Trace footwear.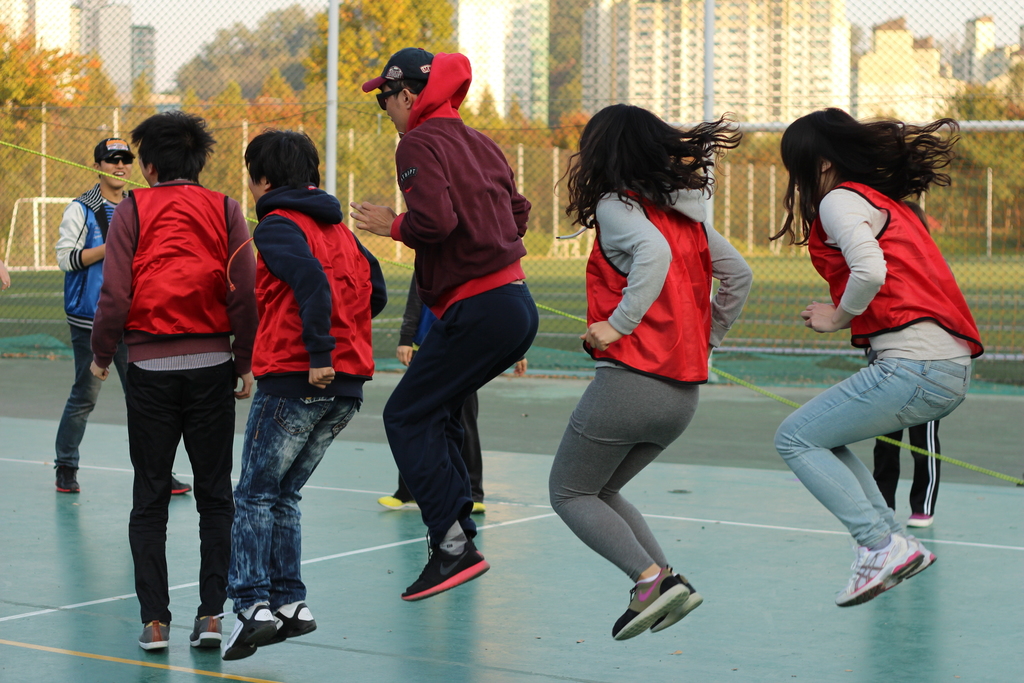
Traced to {"x1": 378, "y1": 495, "x2": 421, "y2": 509}.
